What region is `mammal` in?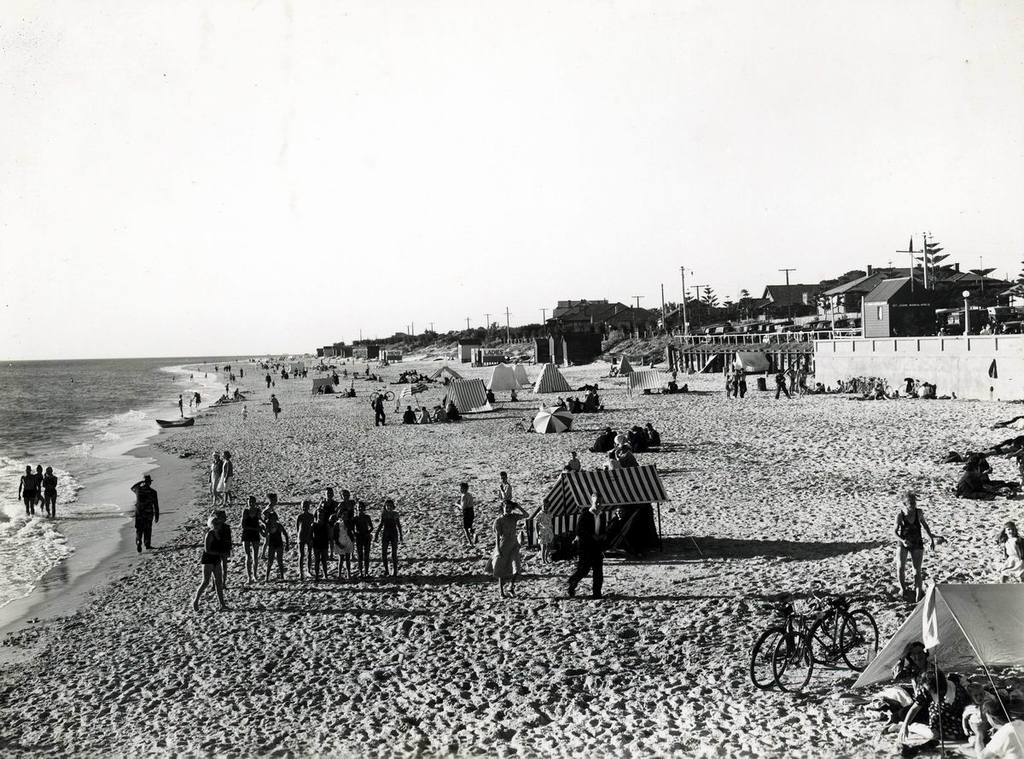
region(236, 366, 247, 377).
